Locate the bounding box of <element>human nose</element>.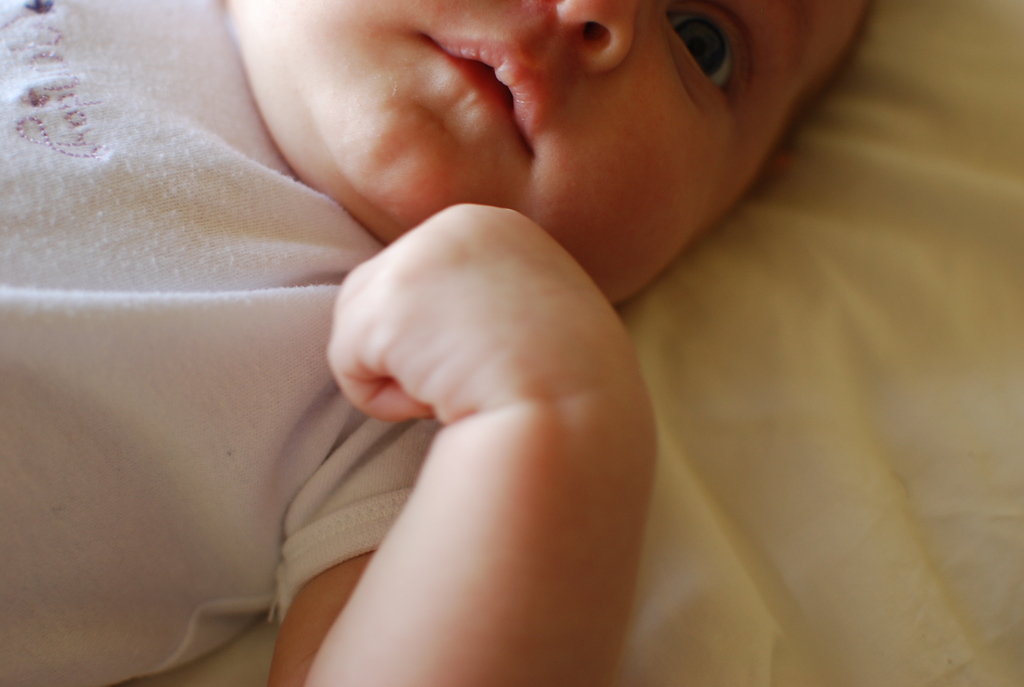
Bounding box: 555,0,641,71.
